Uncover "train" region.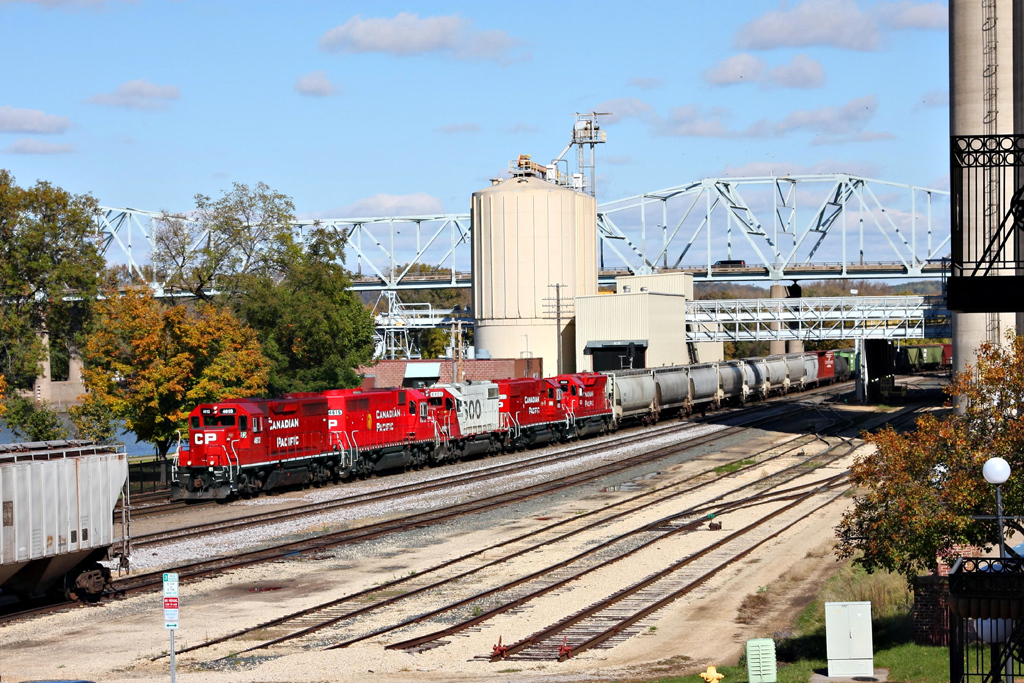
Uncovered: rect(172, 348, 848, 503).
